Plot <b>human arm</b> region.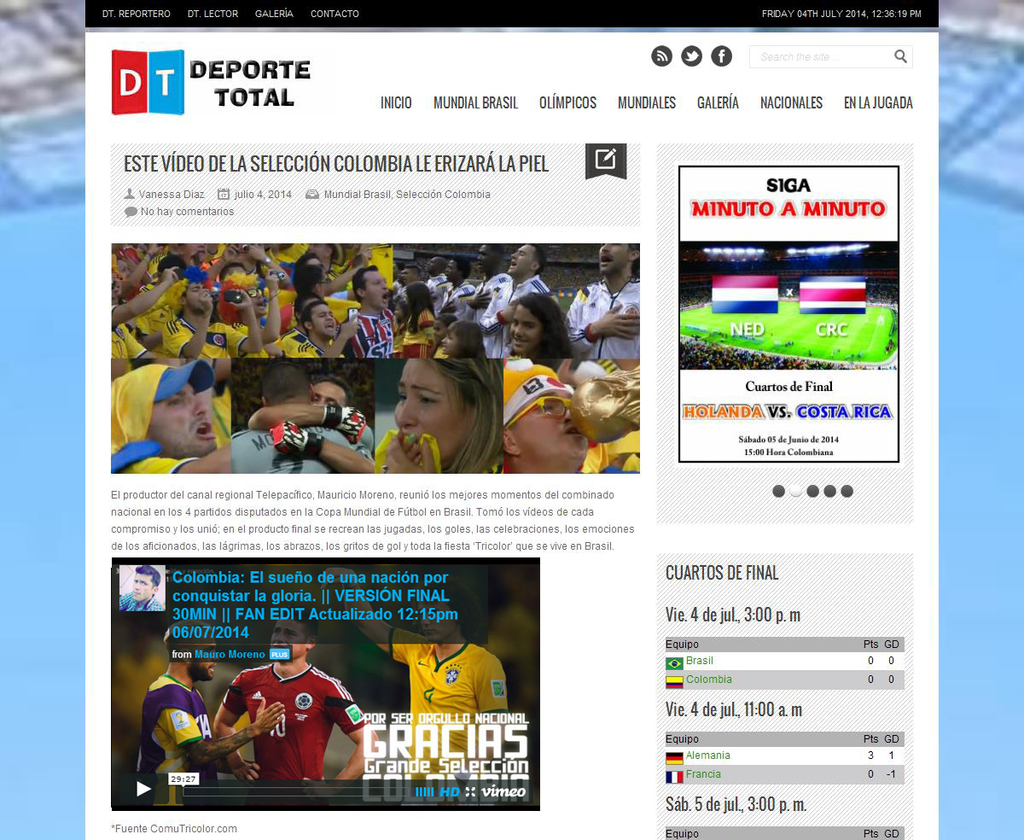
Plotted at (left=318, top=571, right=420, bottom=665).
